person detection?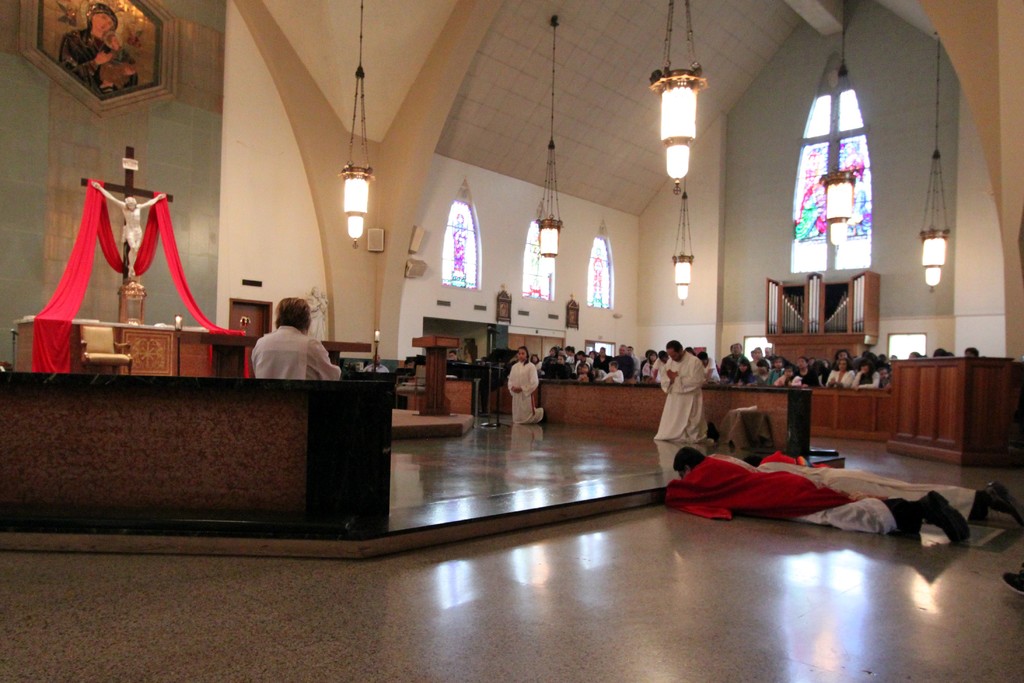
region(543, 345, 556, 361)
